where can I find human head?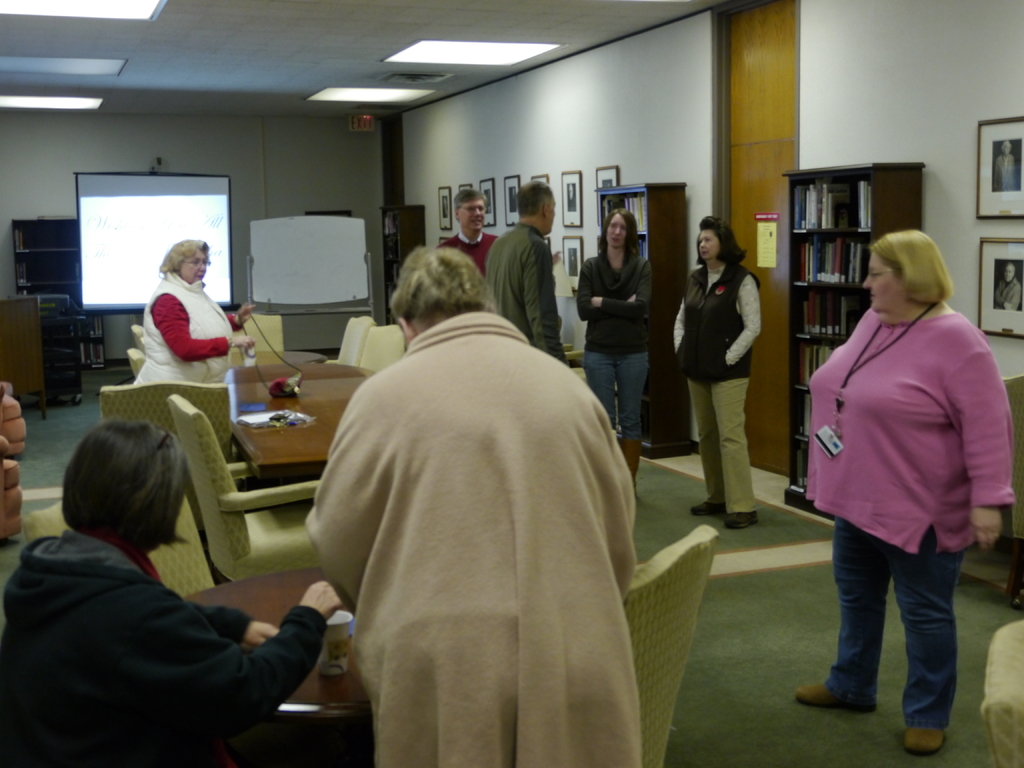
You can find it at Rect(698, 220, 730, 257).
